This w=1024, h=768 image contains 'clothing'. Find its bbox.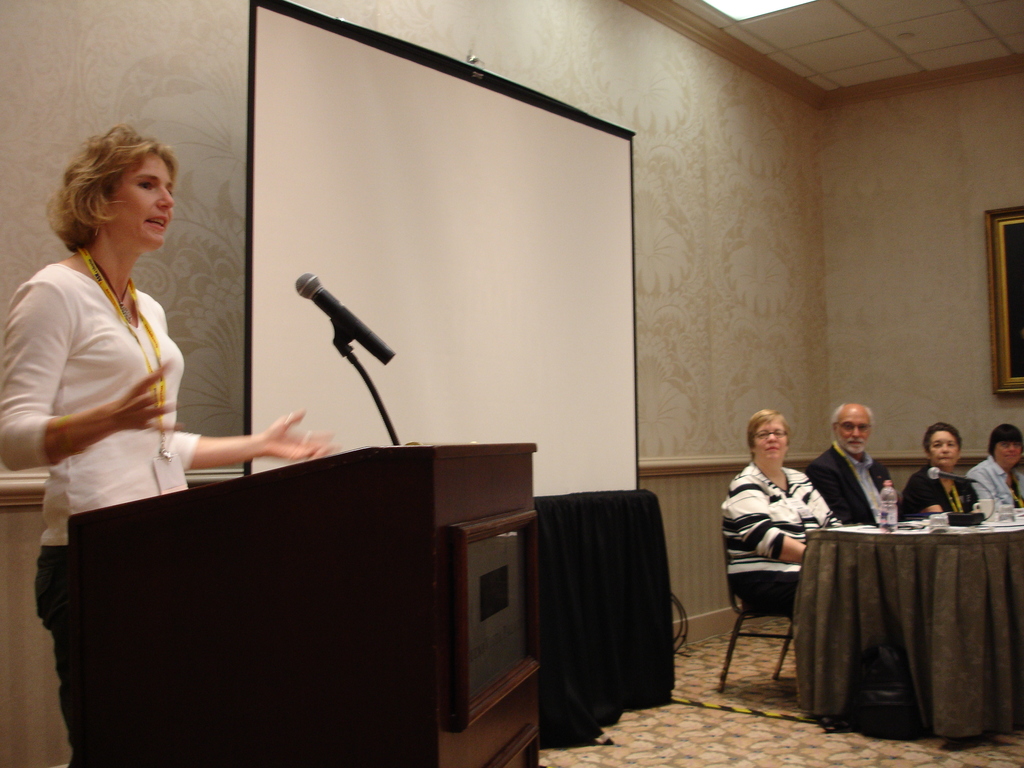
Rect(0, 262, 202, 767).
